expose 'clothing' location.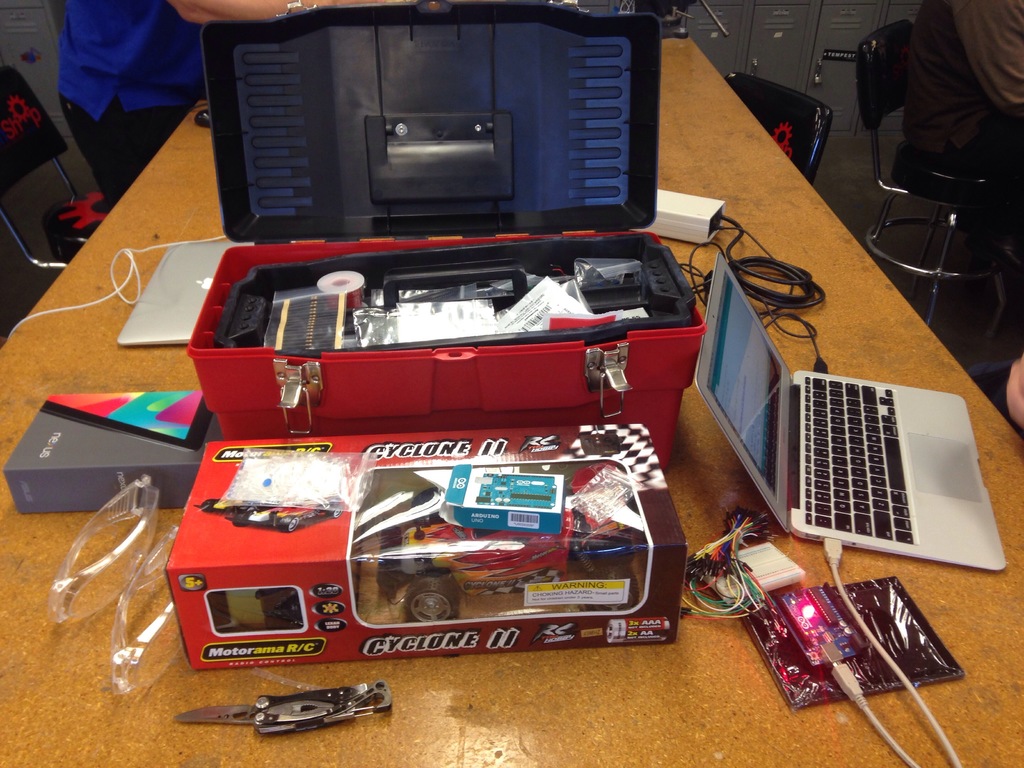
Exposed at Rect(52, 0, 204, 206).
